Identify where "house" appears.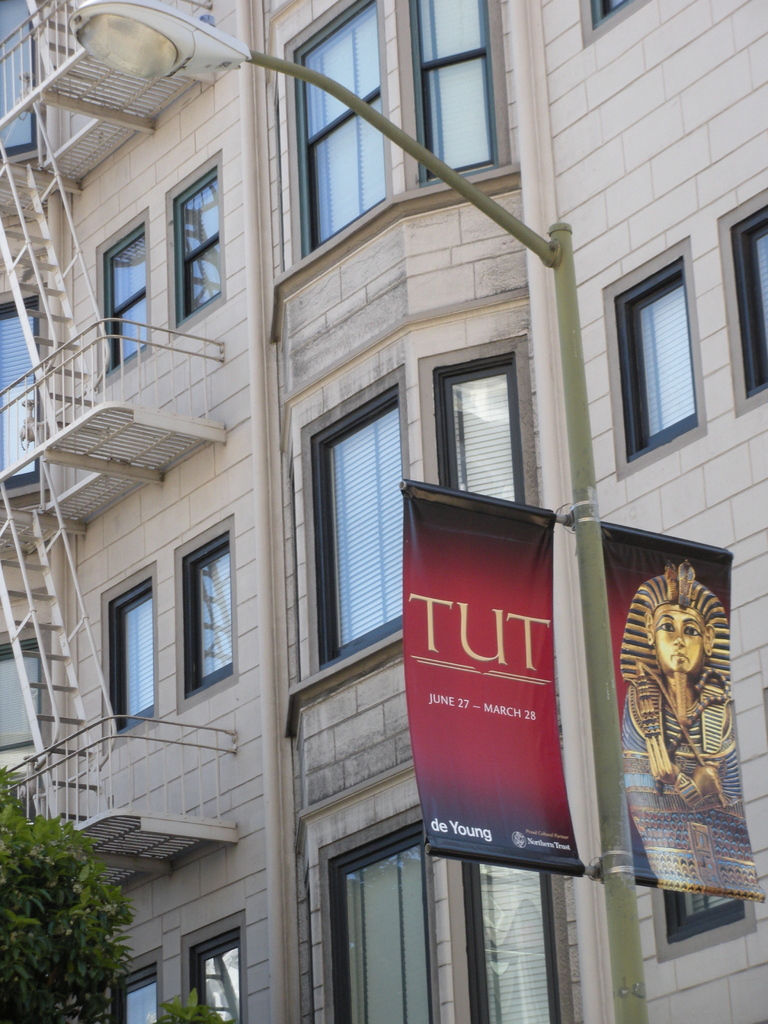
Appears at [x1=17, y1=1, x2=721, y2=1011].
